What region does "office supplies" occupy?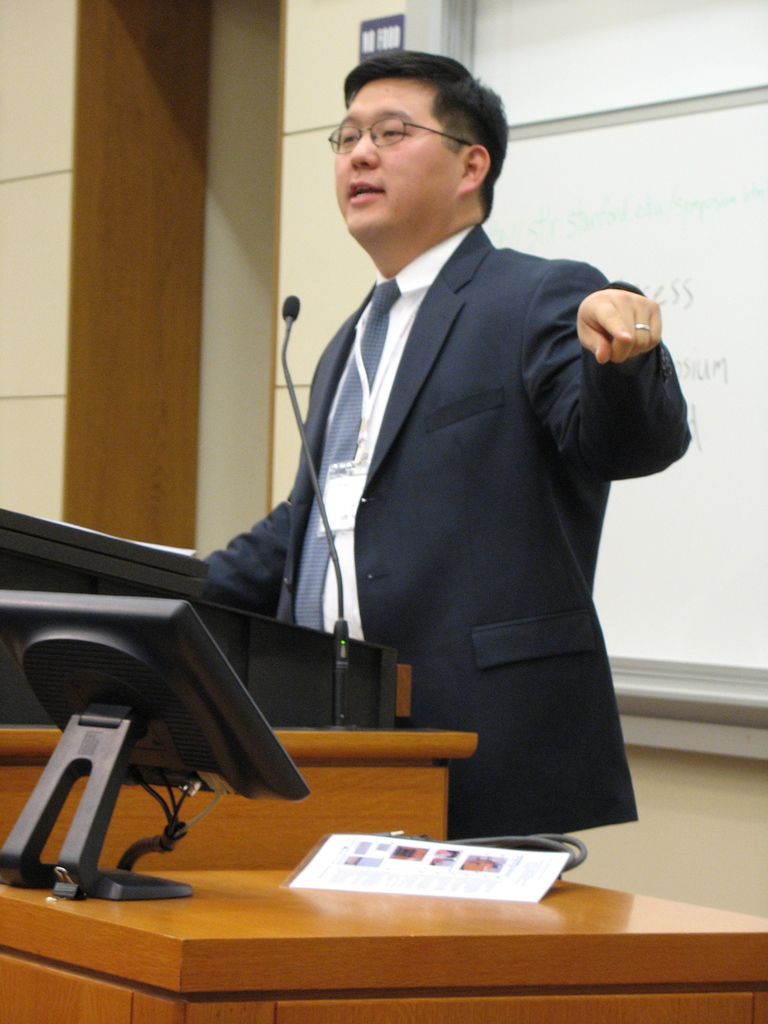
0 724 483 870.
